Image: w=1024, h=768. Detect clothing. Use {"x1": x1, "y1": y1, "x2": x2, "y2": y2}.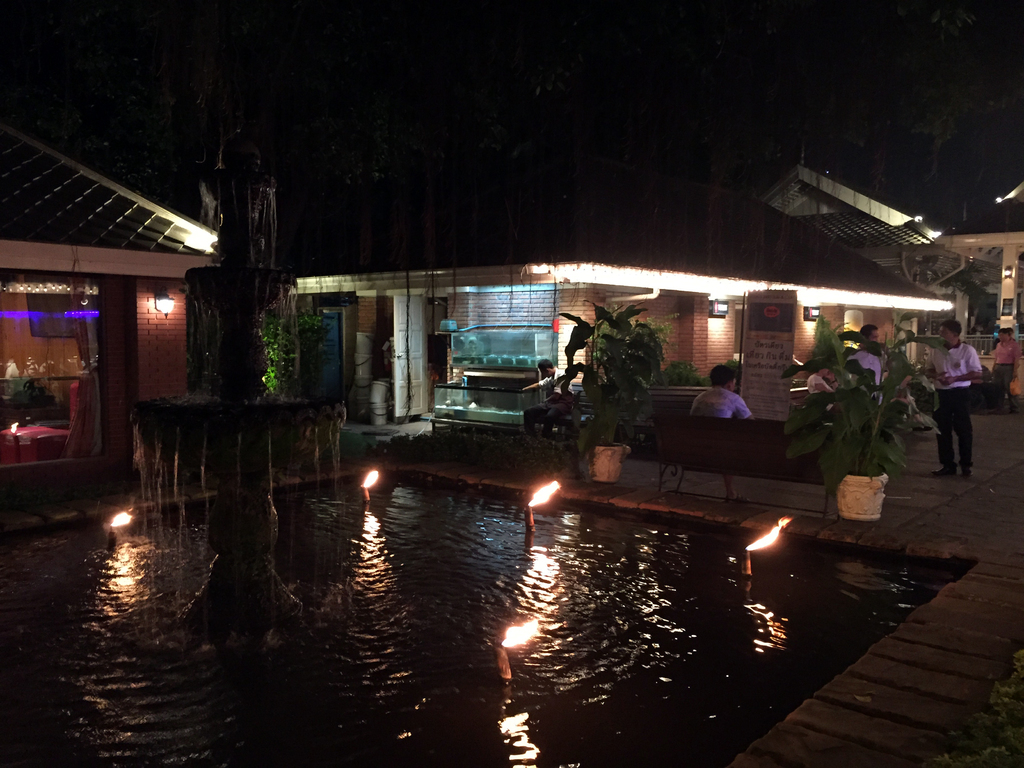
{"x1": 921, "y1": 337, "x2": 983, "y2": 467}.
